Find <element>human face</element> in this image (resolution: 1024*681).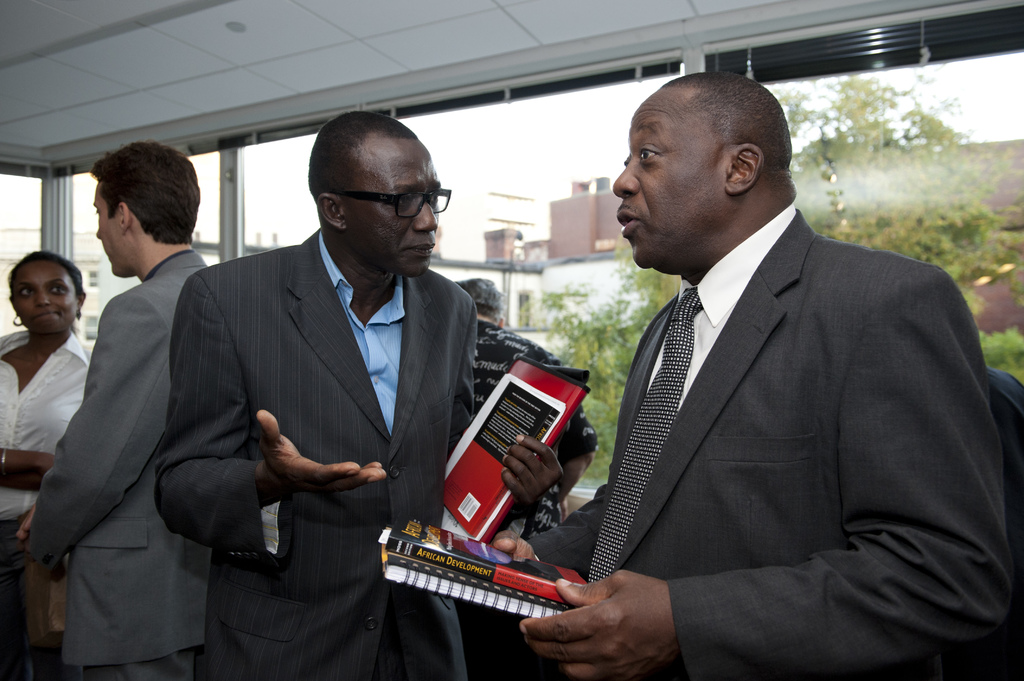
[left=334, top=138, right=440, bottom=273].
